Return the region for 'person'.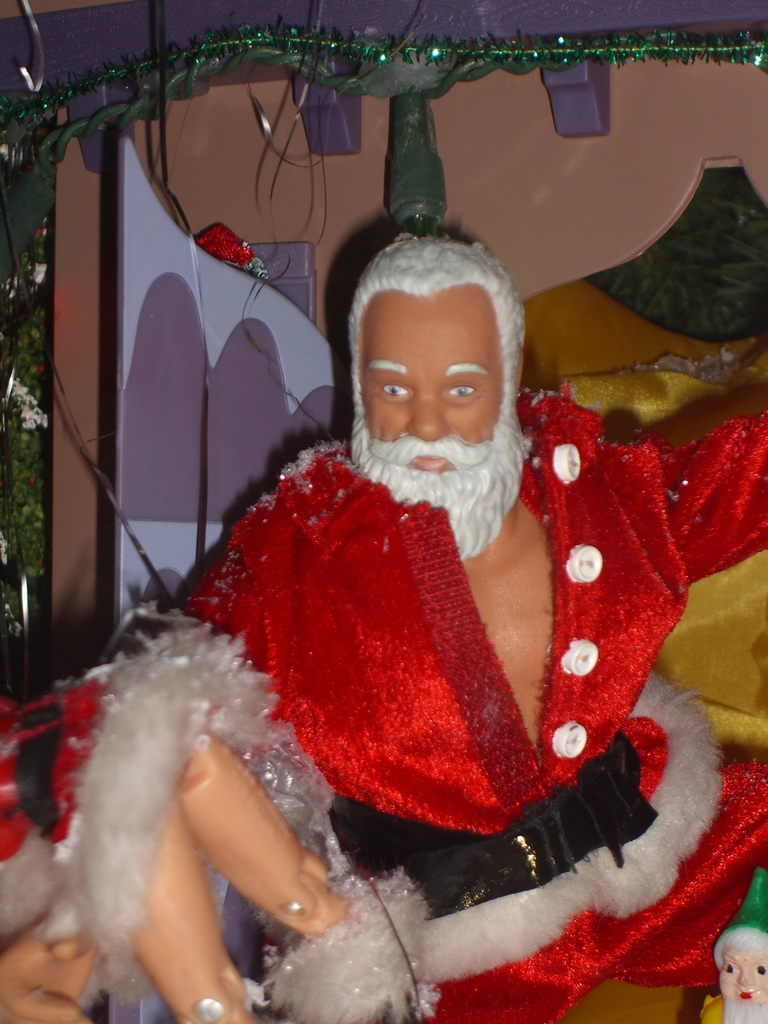
l=0, t=230, r=767, b=1023.
